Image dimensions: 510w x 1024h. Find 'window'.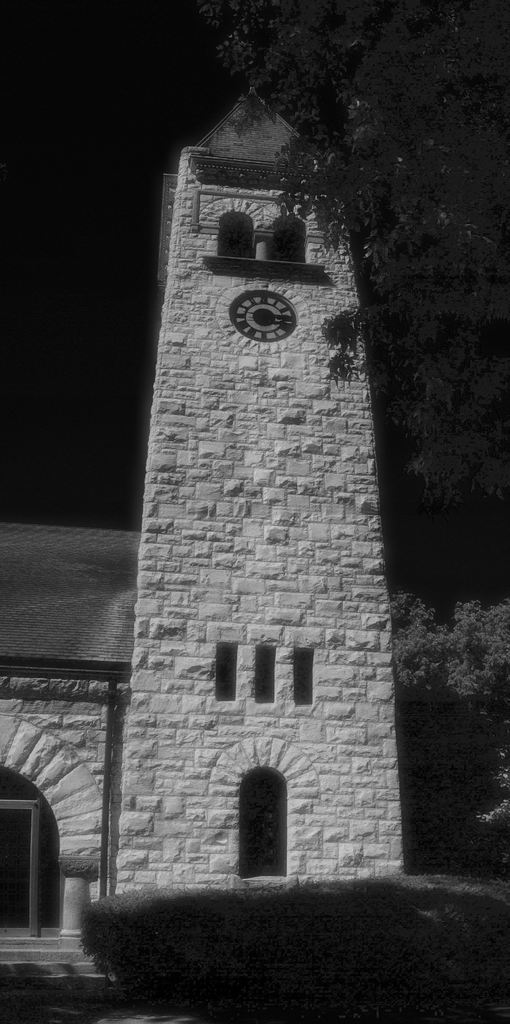
crop(256, 646, 277, 699).
